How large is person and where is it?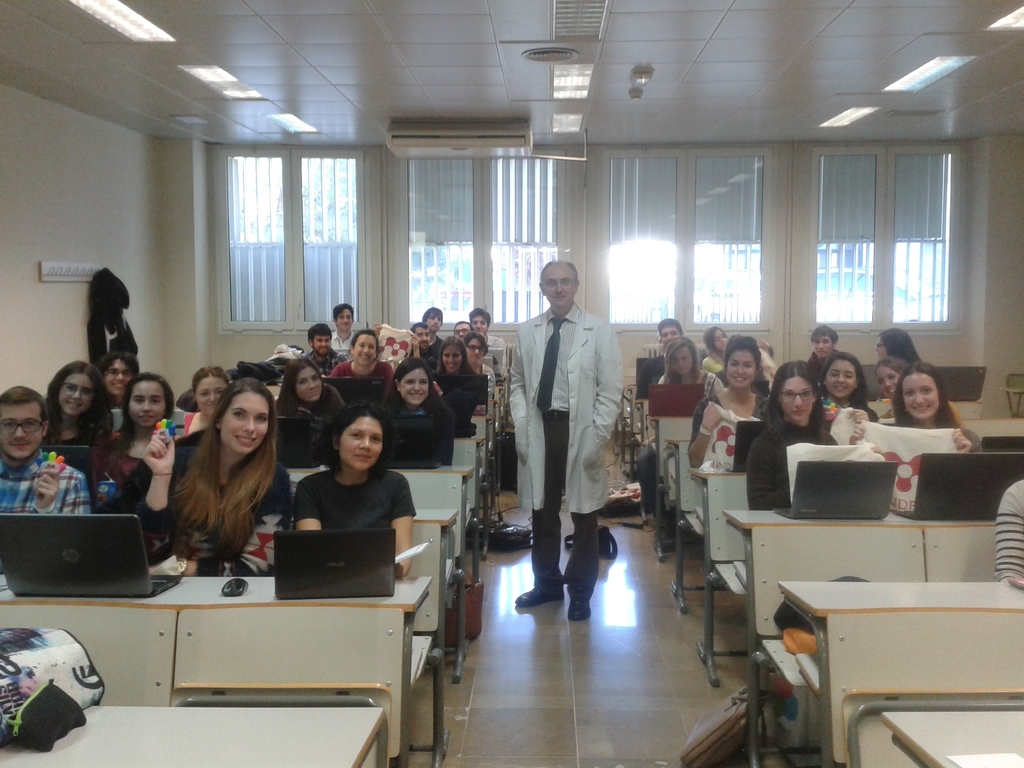
Bounding box: [328, 301, 365, 351].
